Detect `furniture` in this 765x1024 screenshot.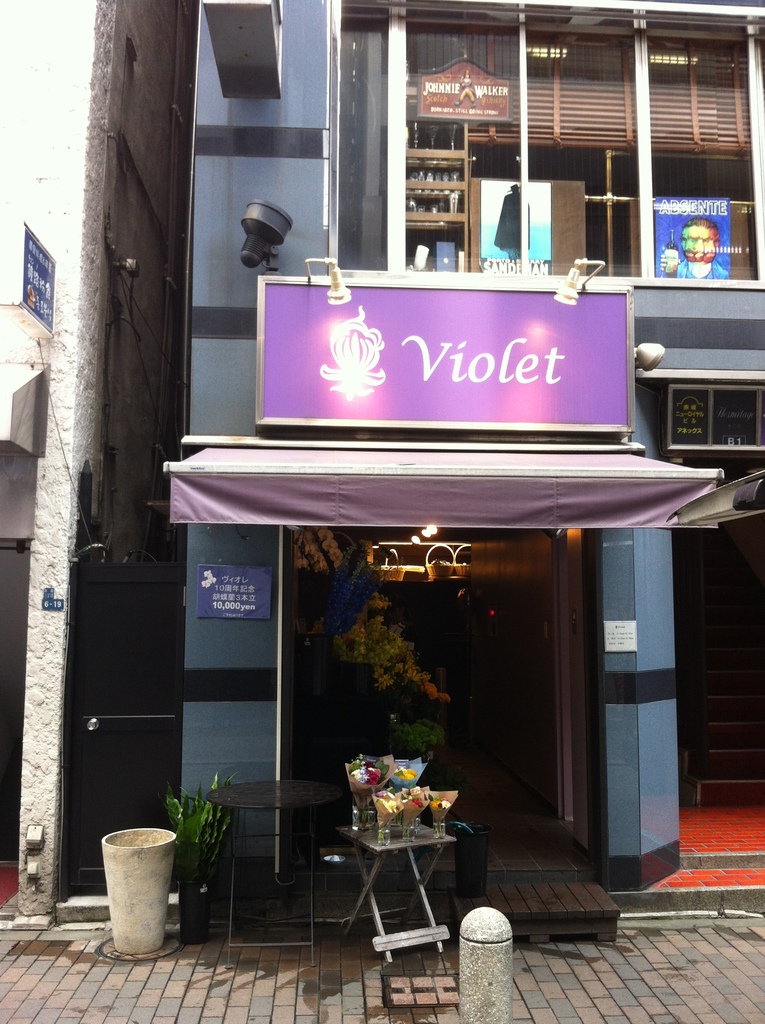
Detection: left=405, top=150, right=472, bottom=274.
